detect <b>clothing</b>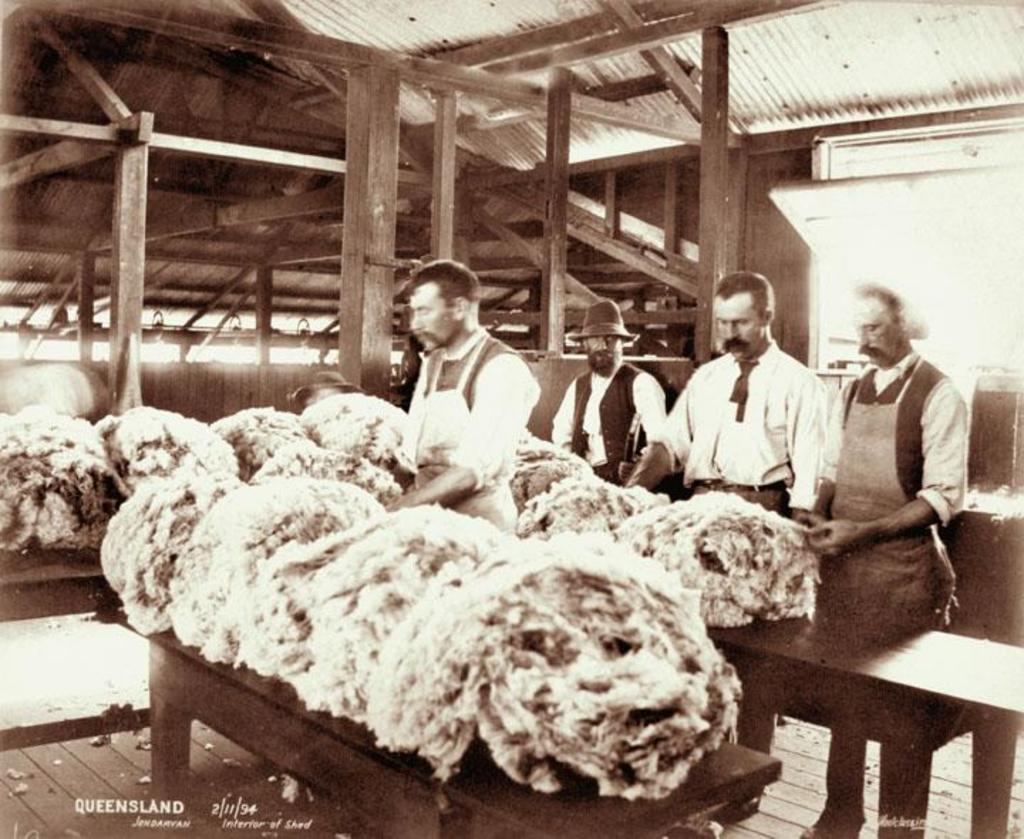
box(646, 344, 828, 516)
